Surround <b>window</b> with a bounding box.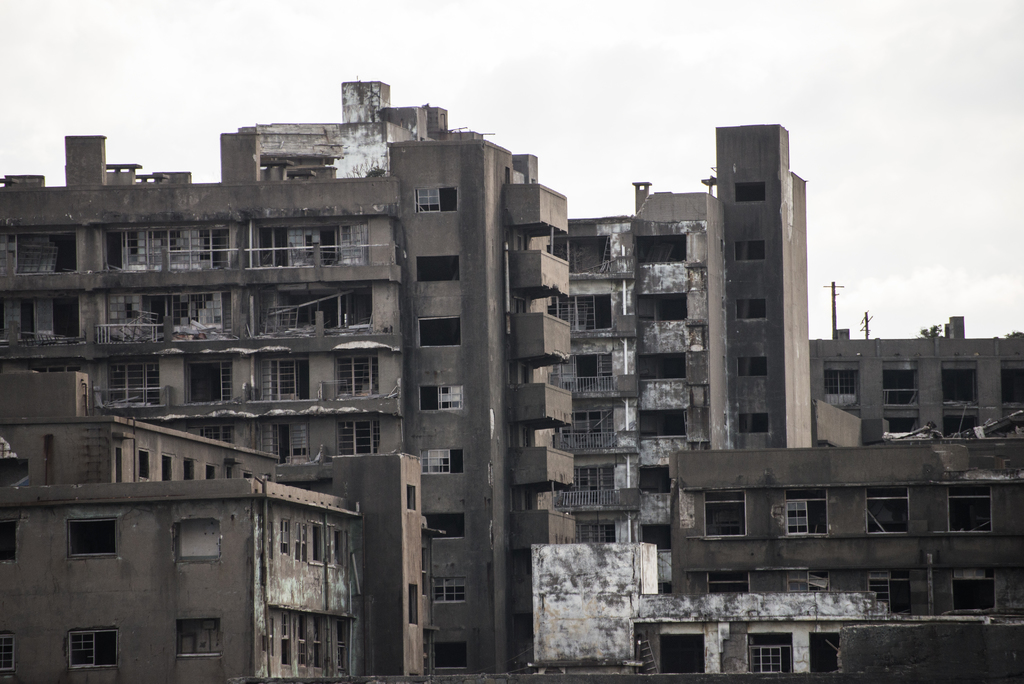
[left=417, top=384, right=461, bottom=416].
